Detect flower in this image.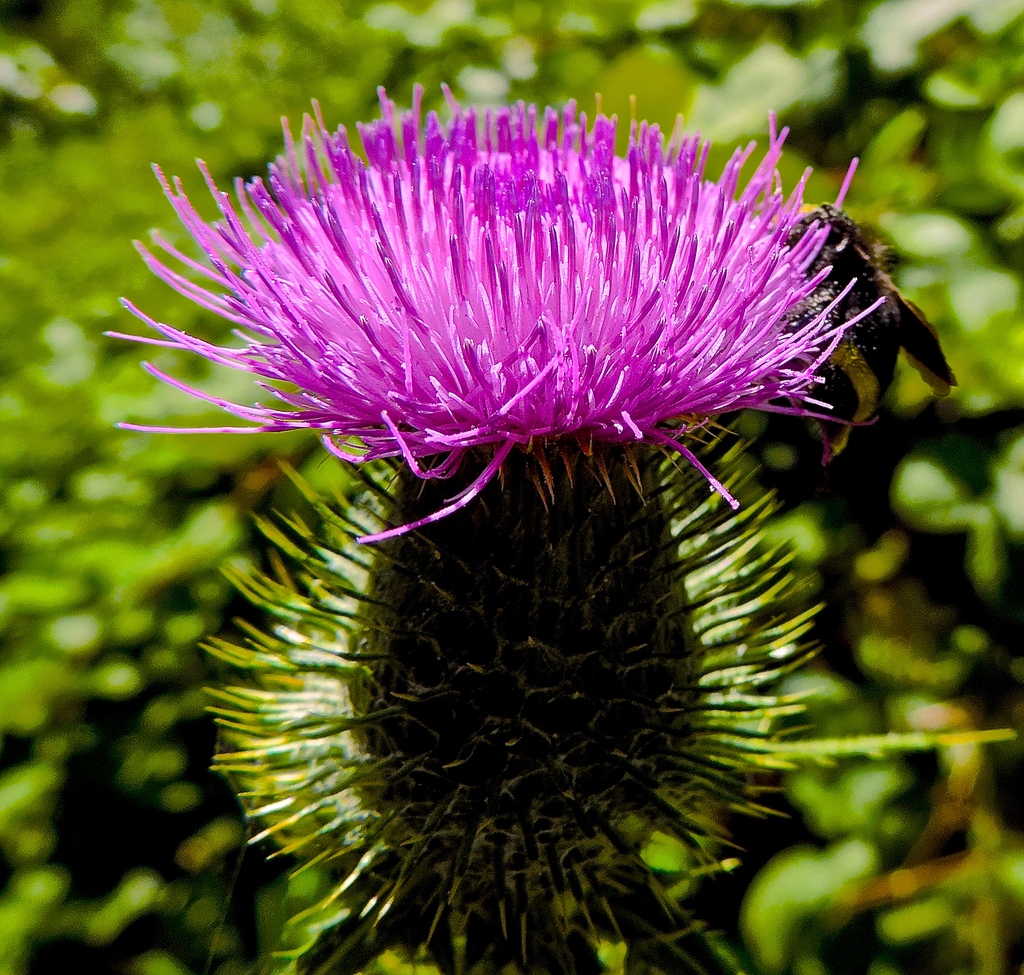
Detection: (left=130, top=92, right=854, bottom=590).
